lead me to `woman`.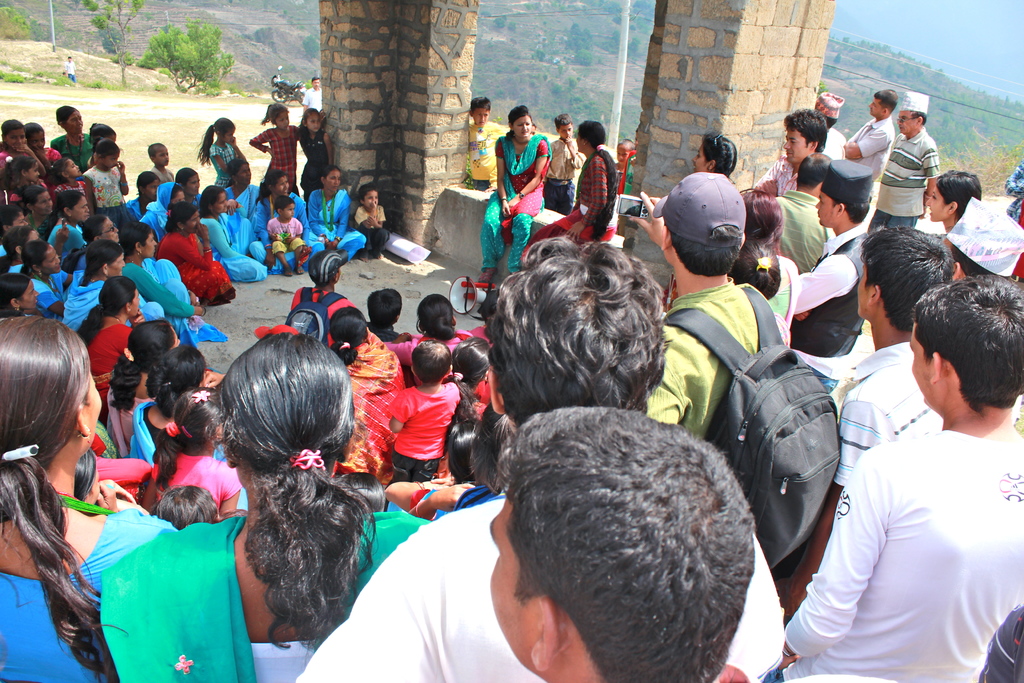
Lead to bbox=(198, 181, 269, 279).
